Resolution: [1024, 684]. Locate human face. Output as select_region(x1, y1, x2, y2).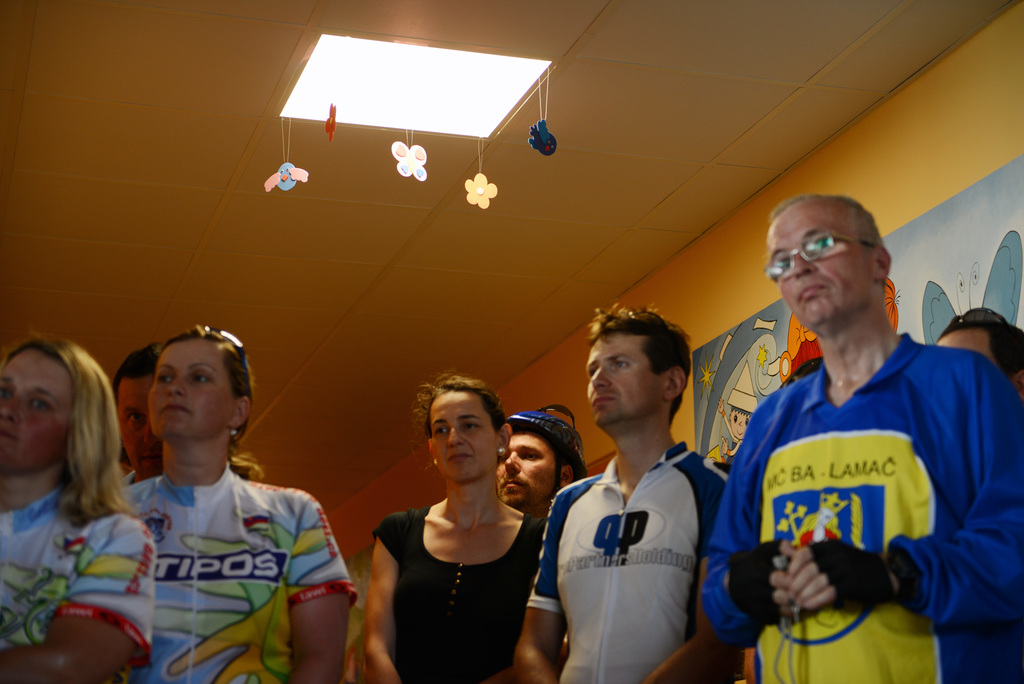
select_region(495, 431, 573, 505).
